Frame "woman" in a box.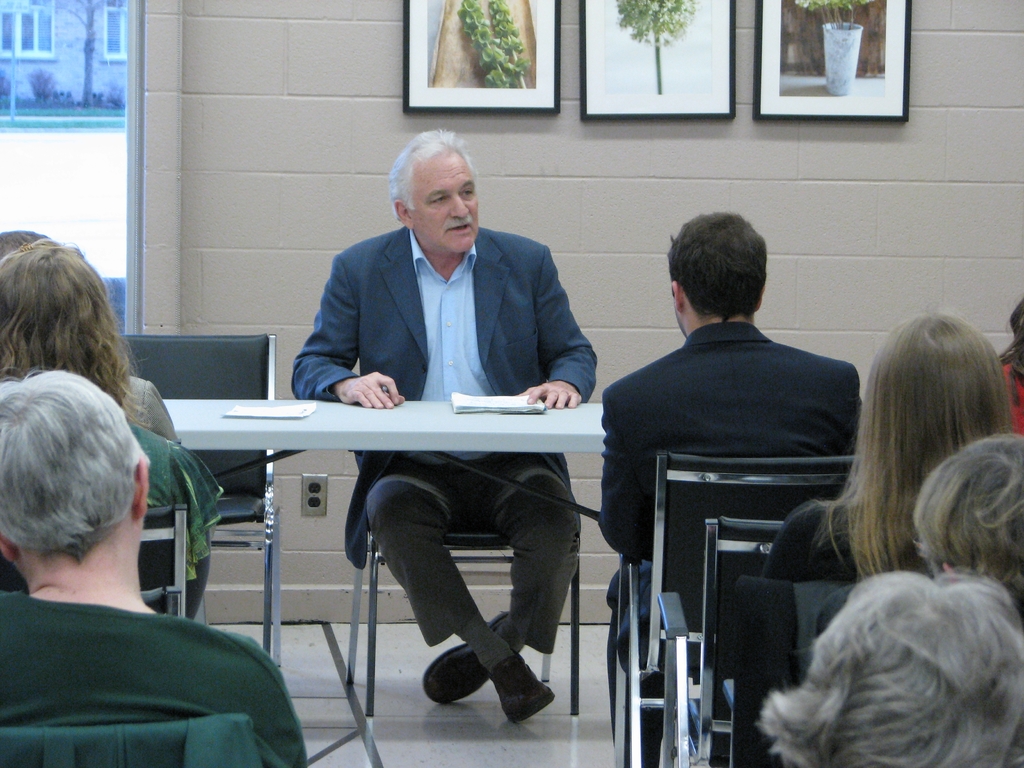
pyautogui.locateOnScreen(903, 433, 1023, 605).
